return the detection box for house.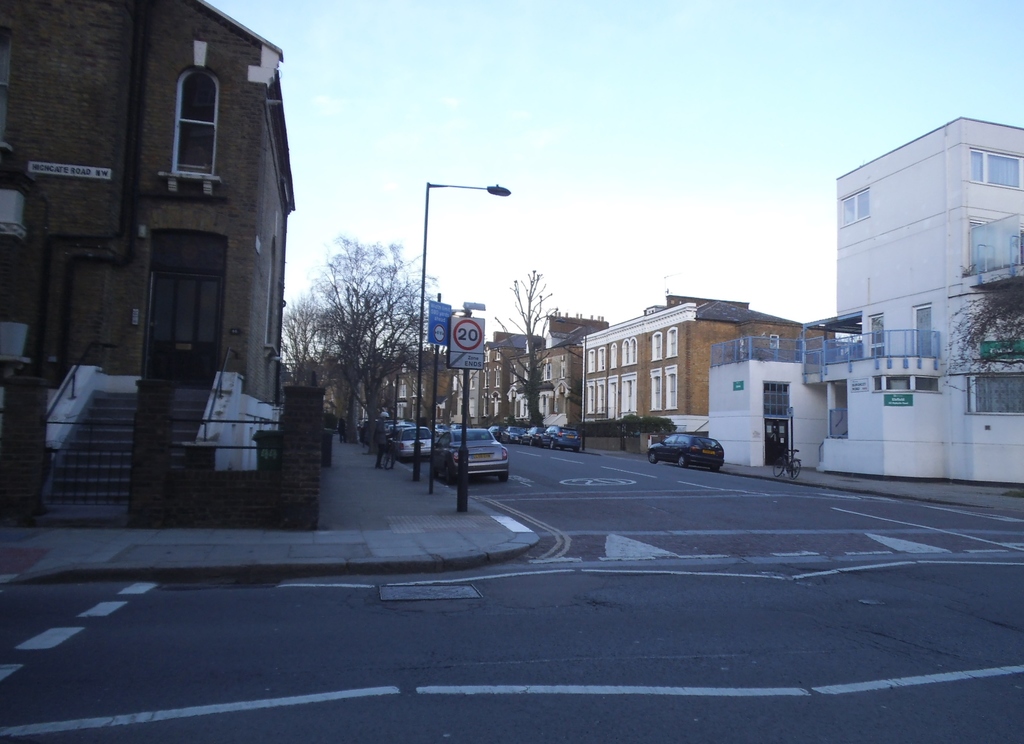
[left=795, top=120, right=1023, bottom=487].
